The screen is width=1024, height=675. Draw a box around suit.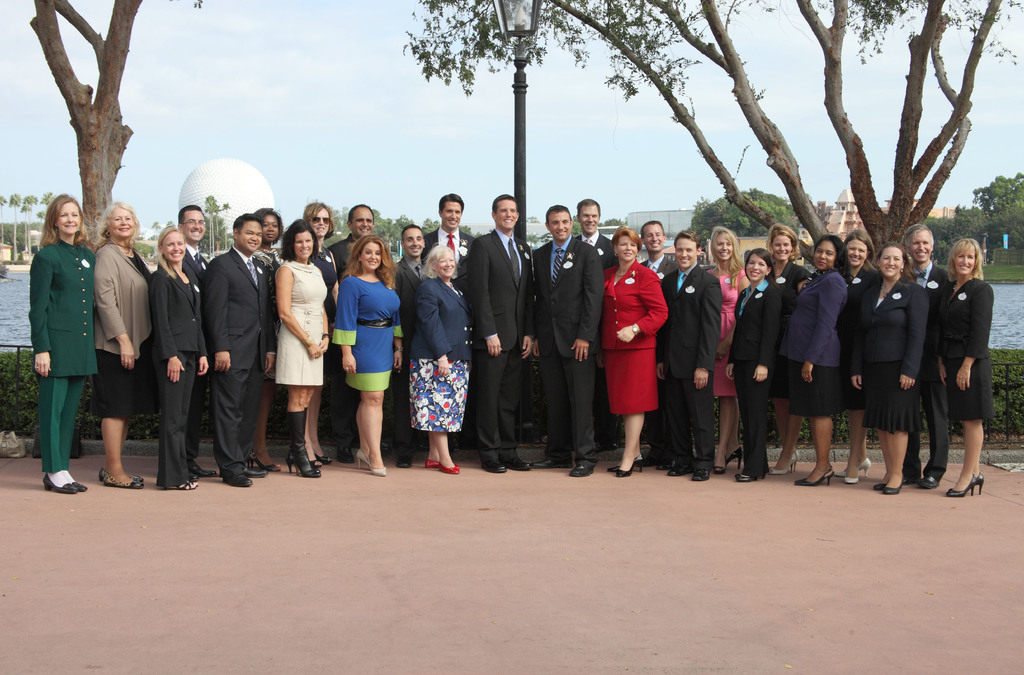
<region>727, 281, 782, 476</region>.
